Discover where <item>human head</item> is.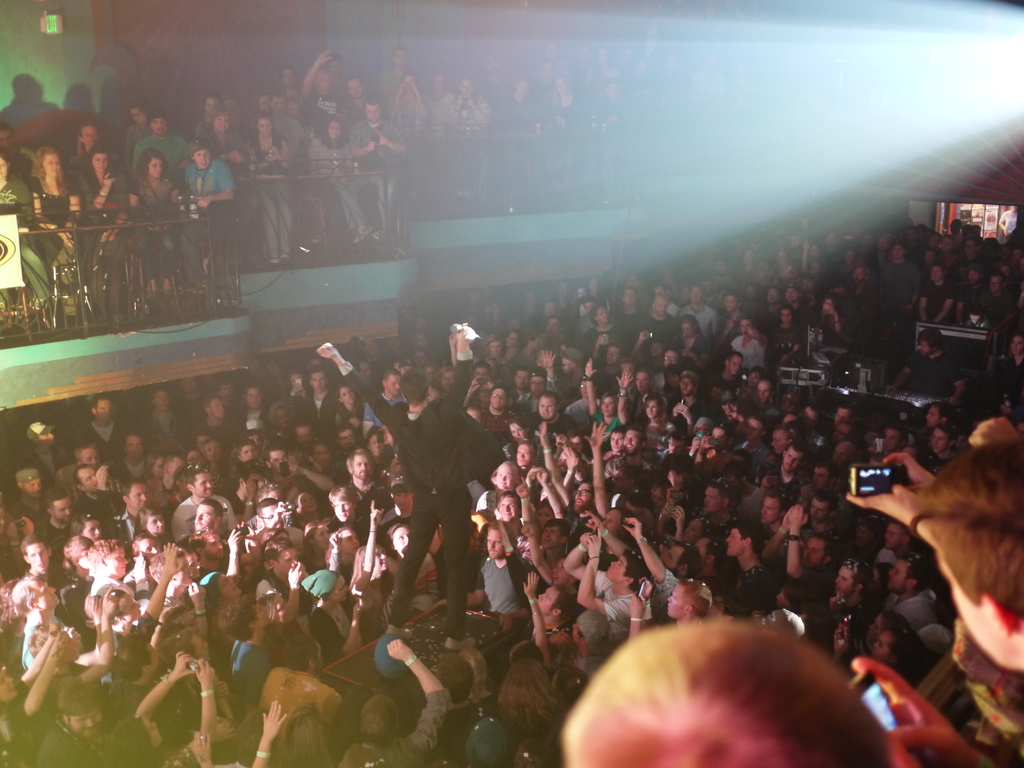
Discovered at [x1=147, y1=114, x2=165, y2=138].
